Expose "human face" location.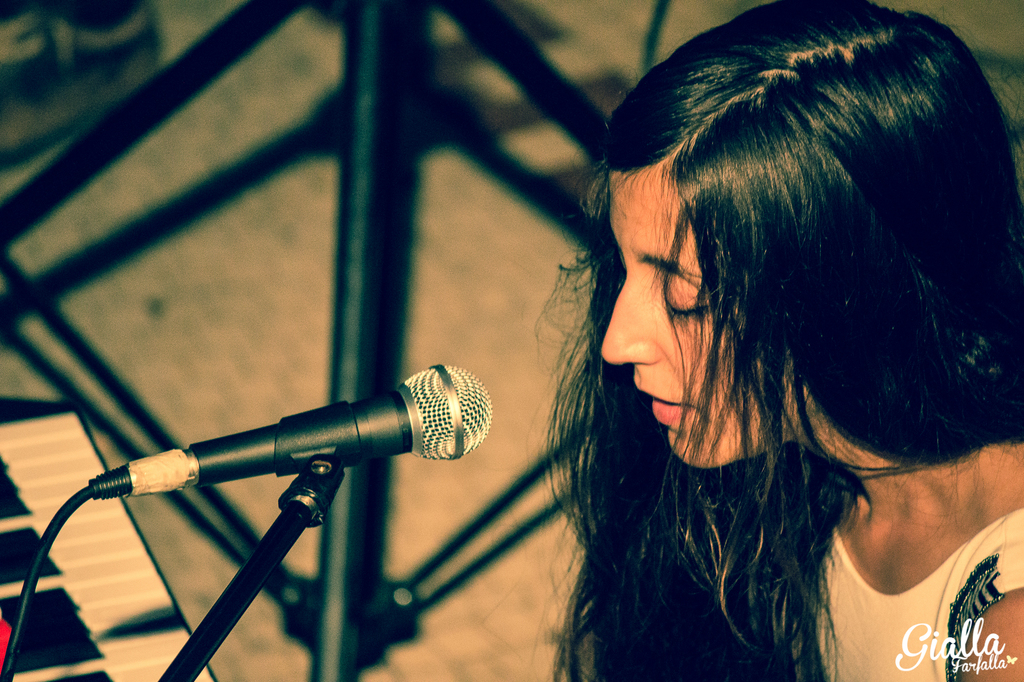
Exposed at 602/158/792/468.
